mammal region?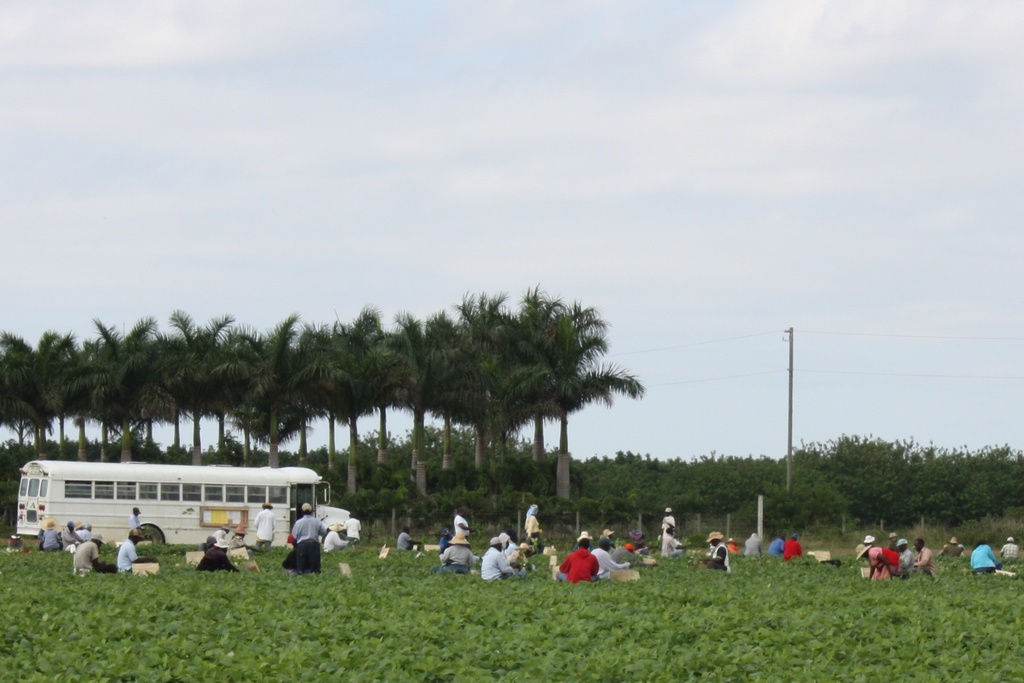
x1=284, y1=529, x2=297, y2=562
